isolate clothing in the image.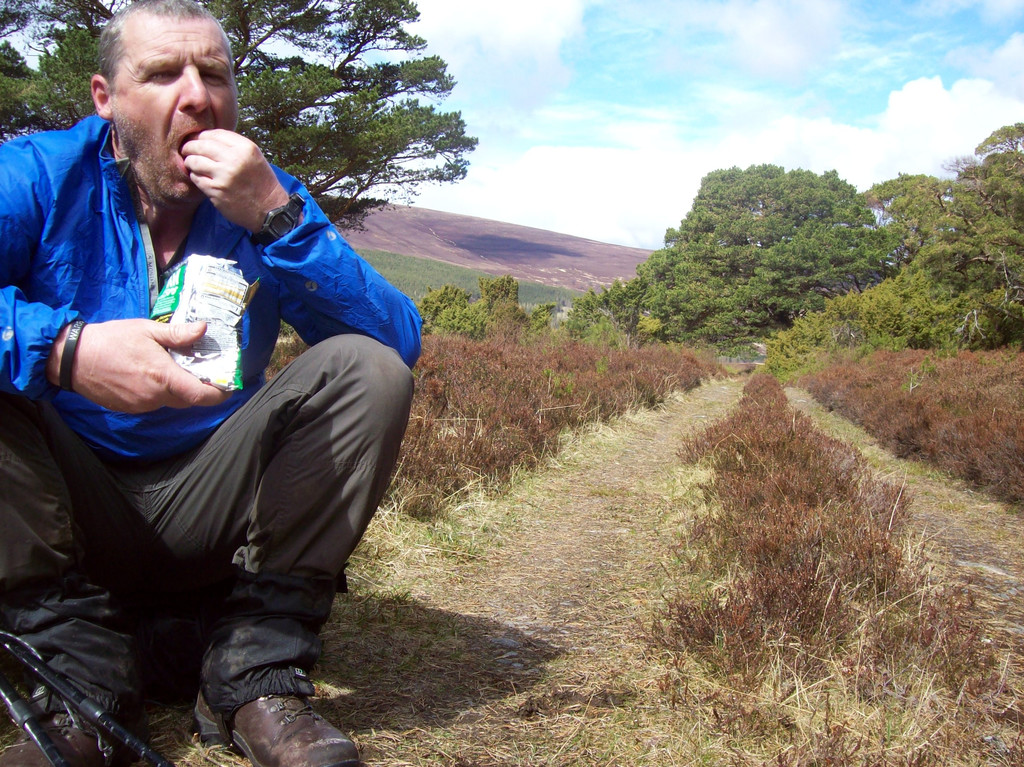
Isolated region: locate(60, 99, 422, 672).
